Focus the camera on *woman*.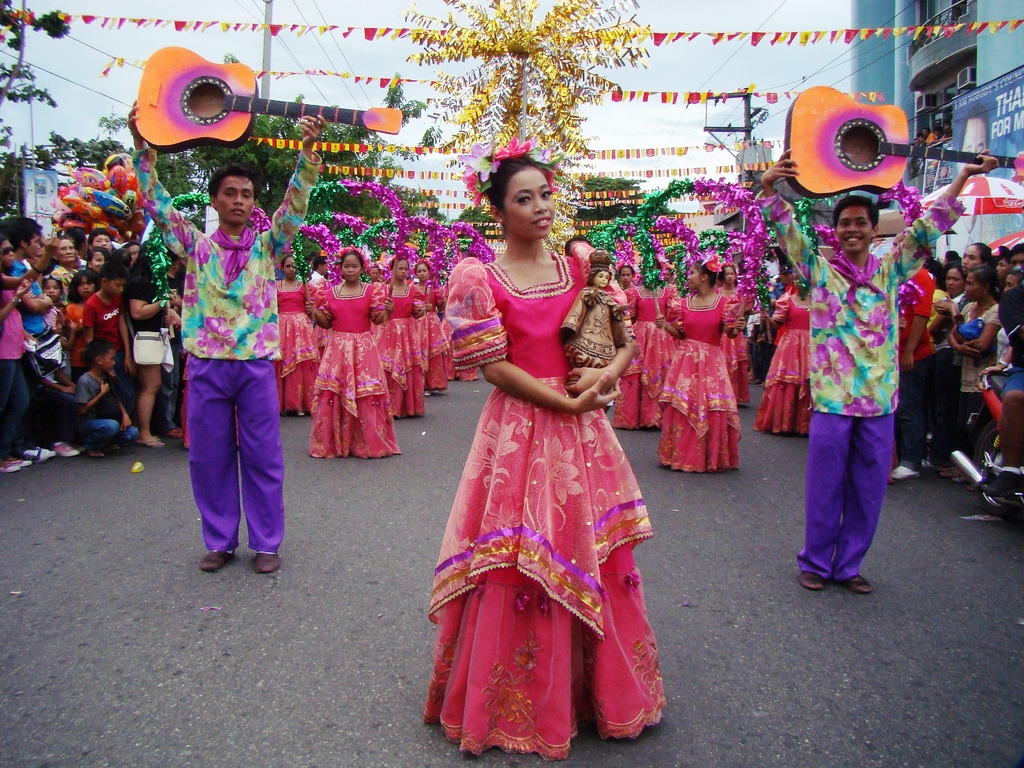
Focus region: left=273, top=255, right=324, bottom=418.
